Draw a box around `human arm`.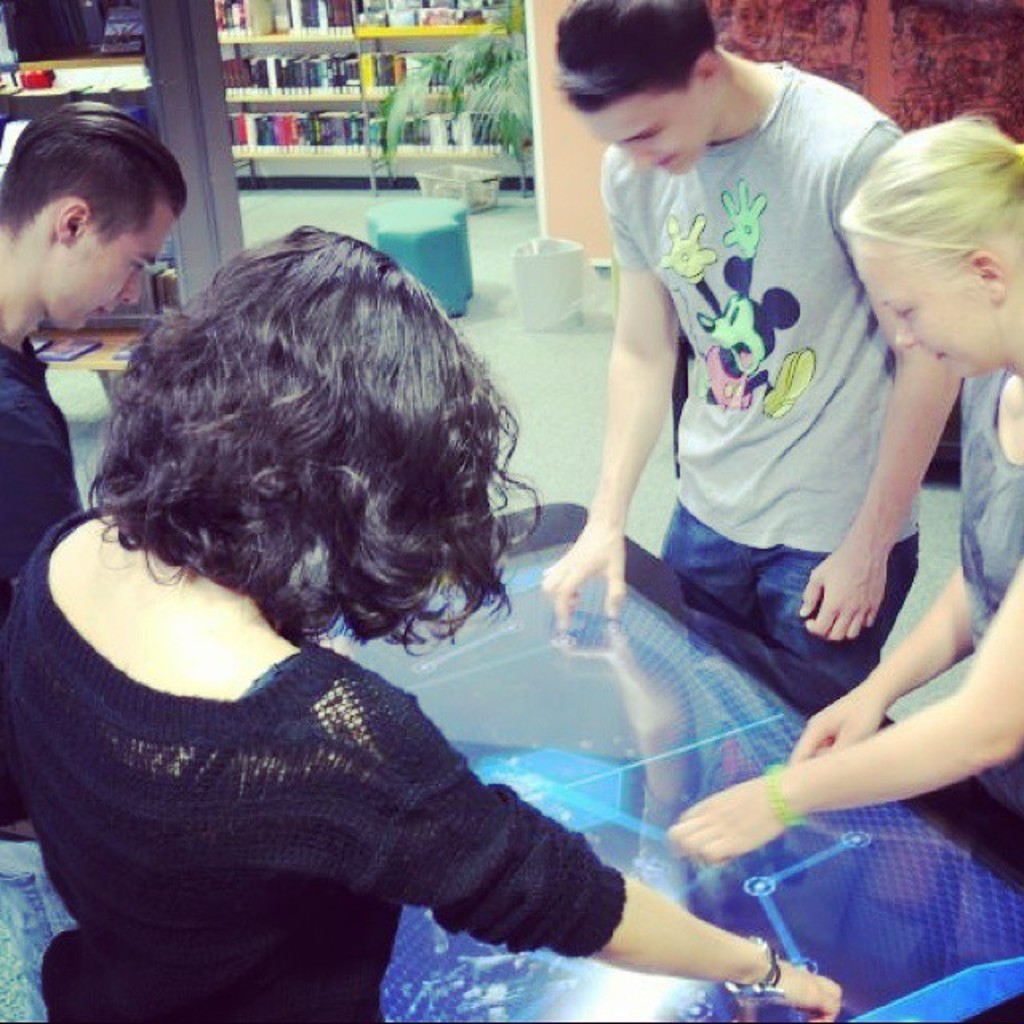
locate(0, 398, 85, 578).
